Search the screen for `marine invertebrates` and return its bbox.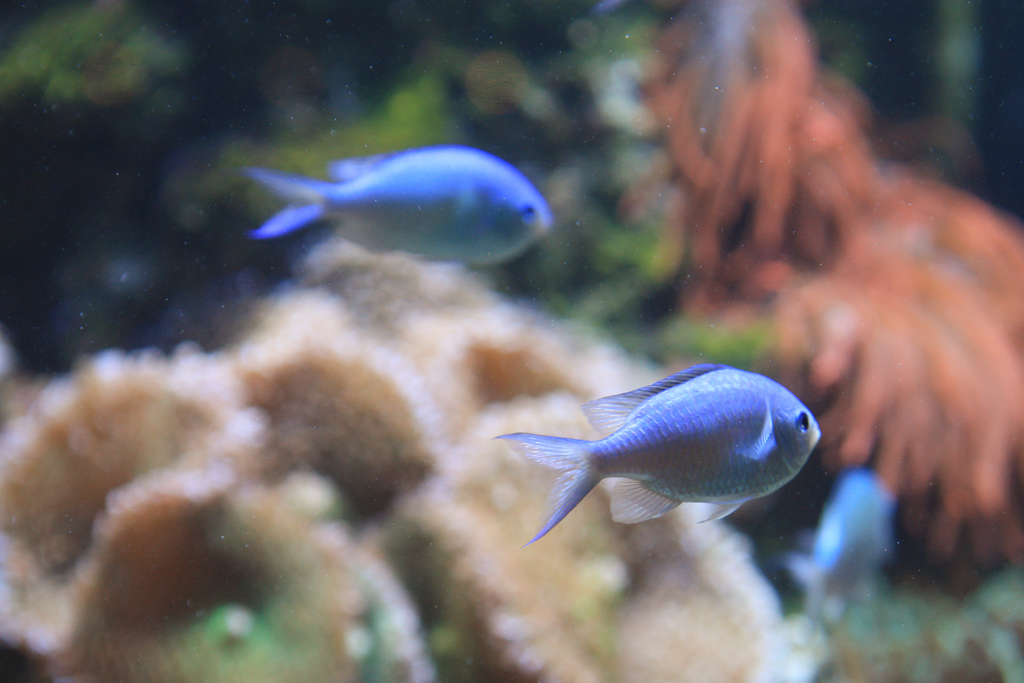
Found: rect(643, 0, 1023, 582).
